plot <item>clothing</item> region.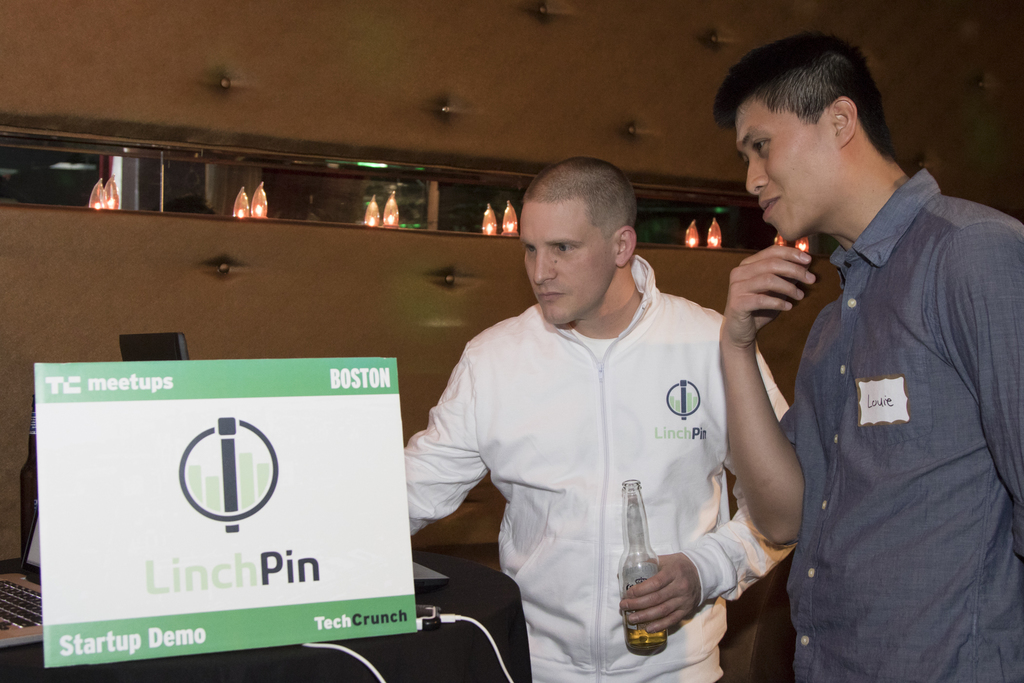
Plotted at [left=404, top=242, right=760, bottom=654].
